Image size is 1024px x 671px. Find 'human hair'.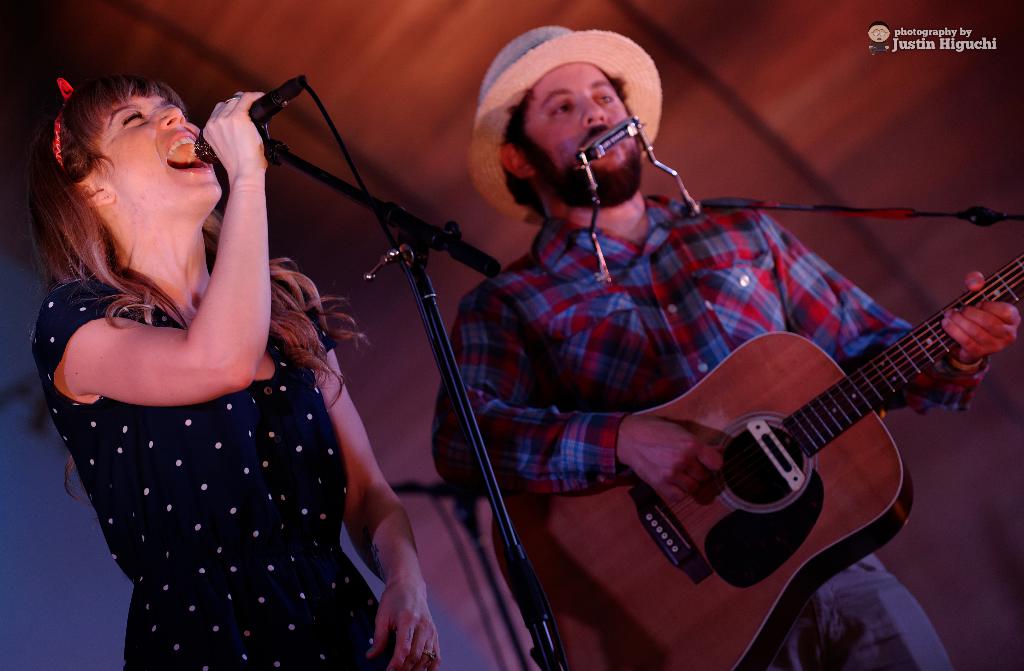
bbox(499, 64, 633, 225).
